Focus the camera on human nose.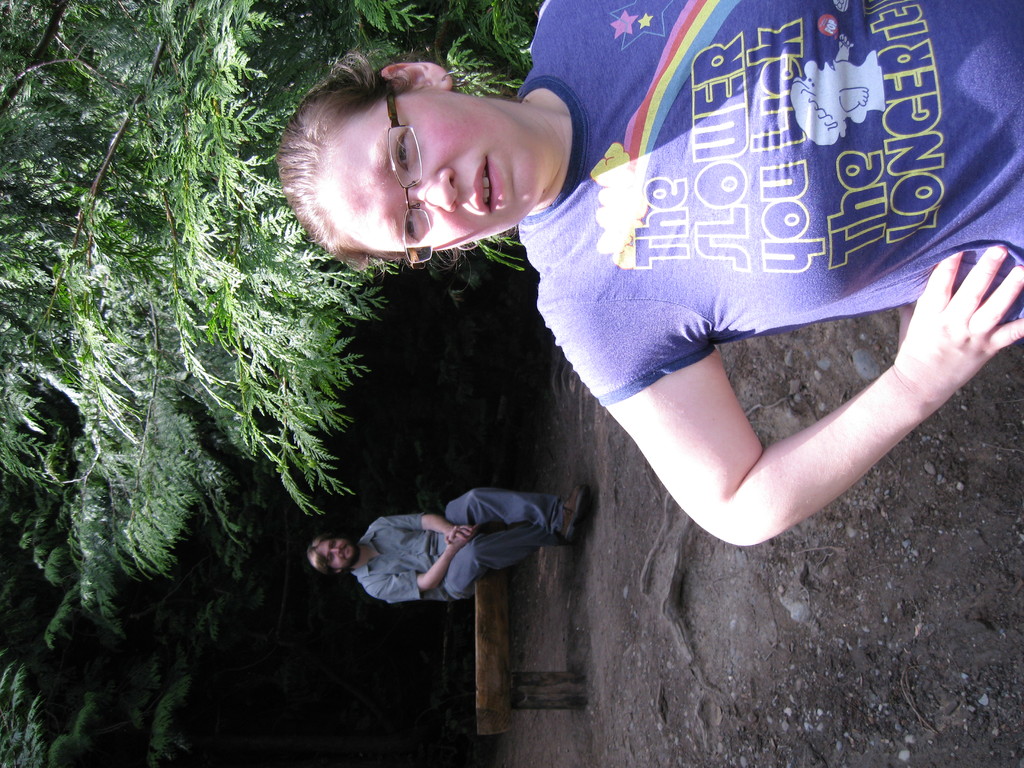
Focus region: [330,548,338,554].
